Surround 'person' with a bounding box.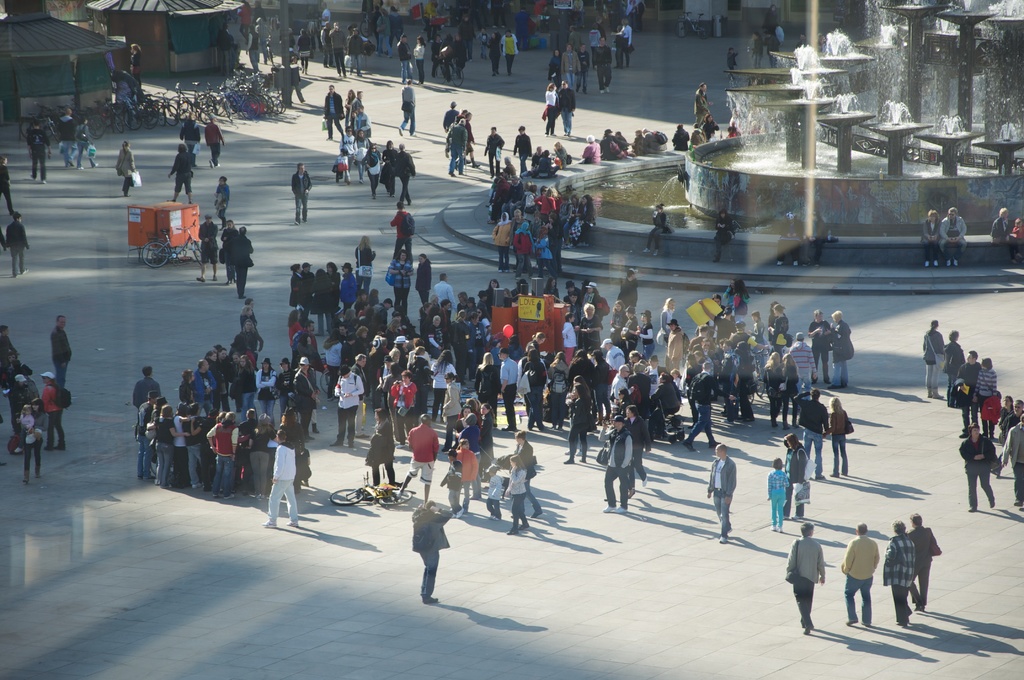
x1=919 y1=206 x2=943 y2=270.
